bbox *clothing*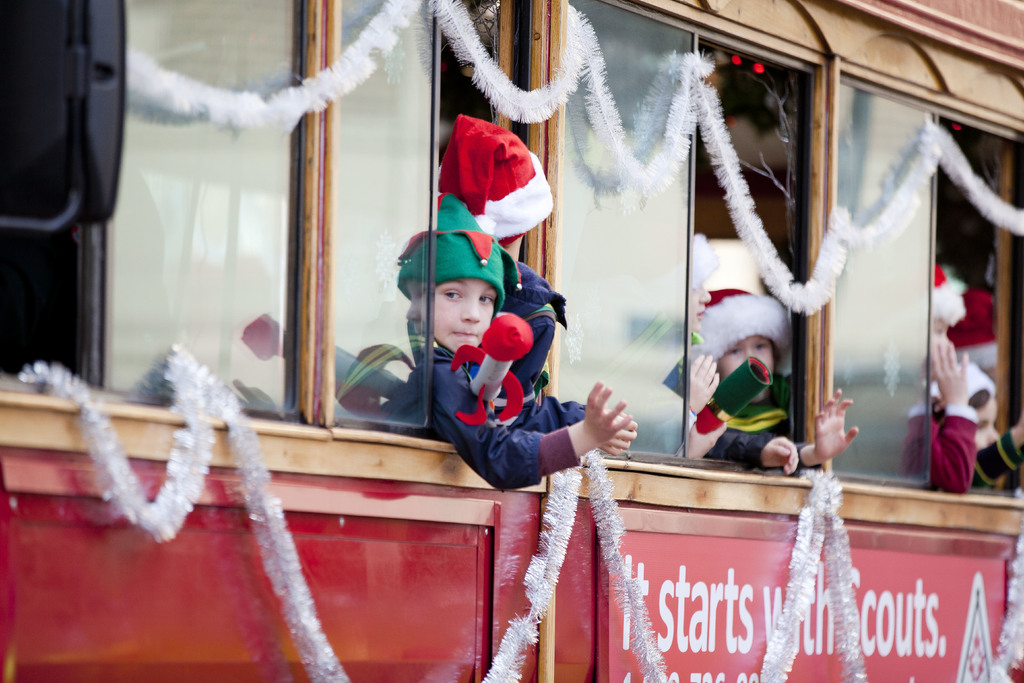
{"x1": 385, "y1": 226, "x2": 584, "y2": 502}
